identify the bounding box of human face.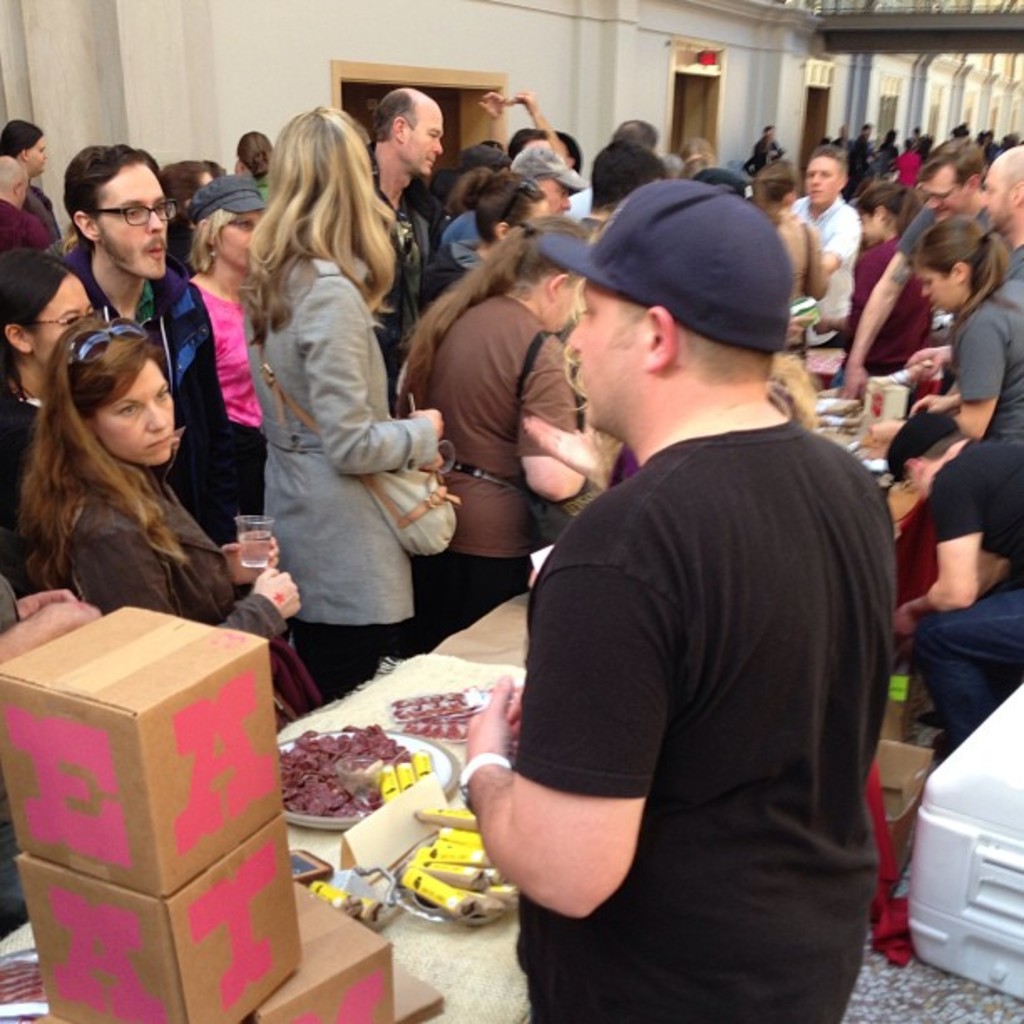
[100, 164, 169, 278].
